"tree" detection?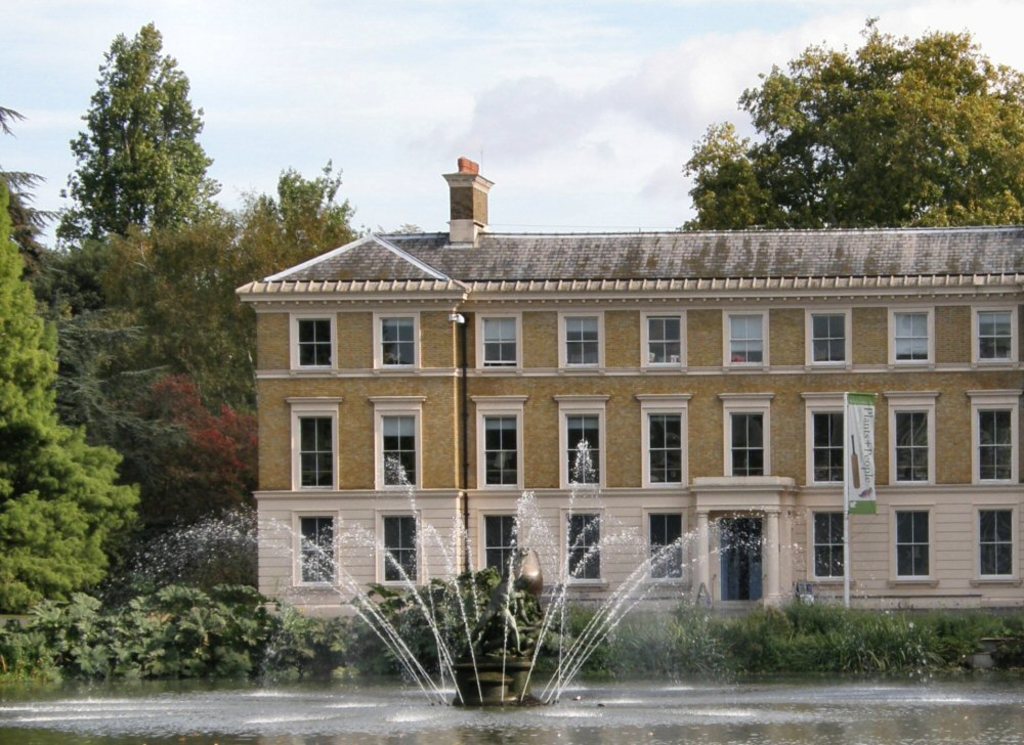
pyautogui.locateOnScreen(33, 258, 148, 470)
